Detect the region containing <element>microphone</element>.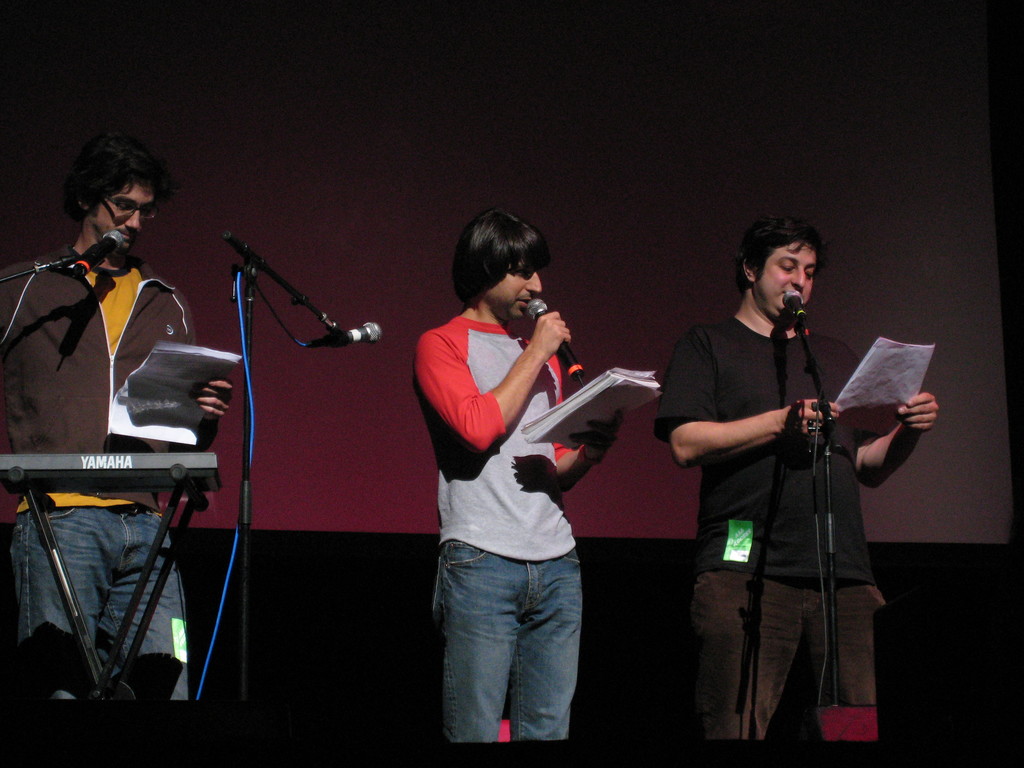
detection(781, 291, 814, 349).
